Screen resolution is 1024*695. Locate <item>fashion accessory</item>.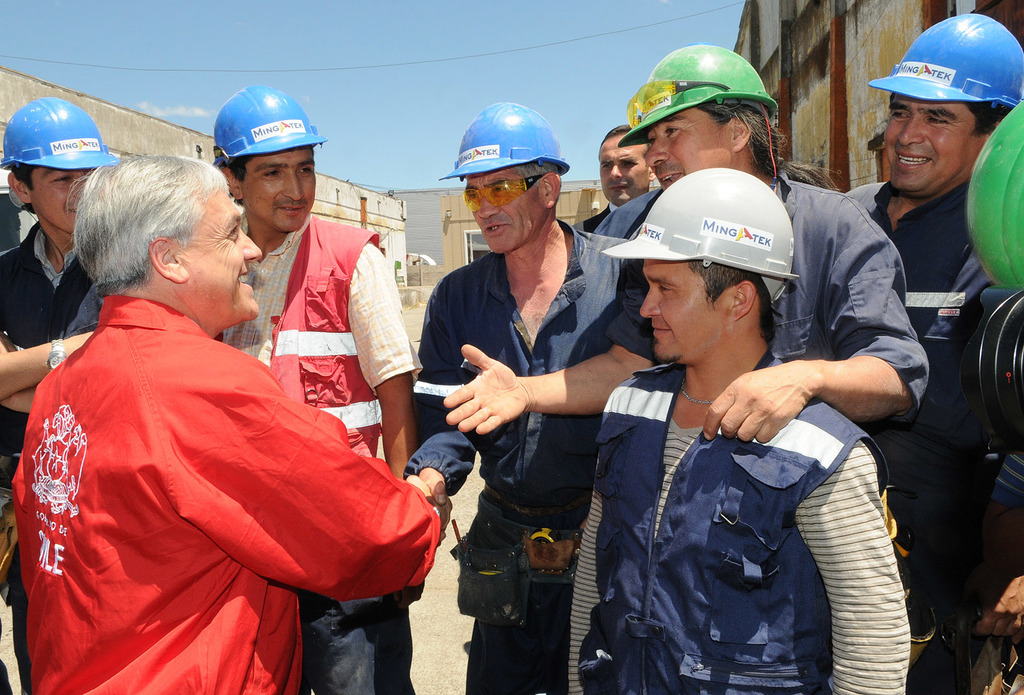
[681,388,716,404].
